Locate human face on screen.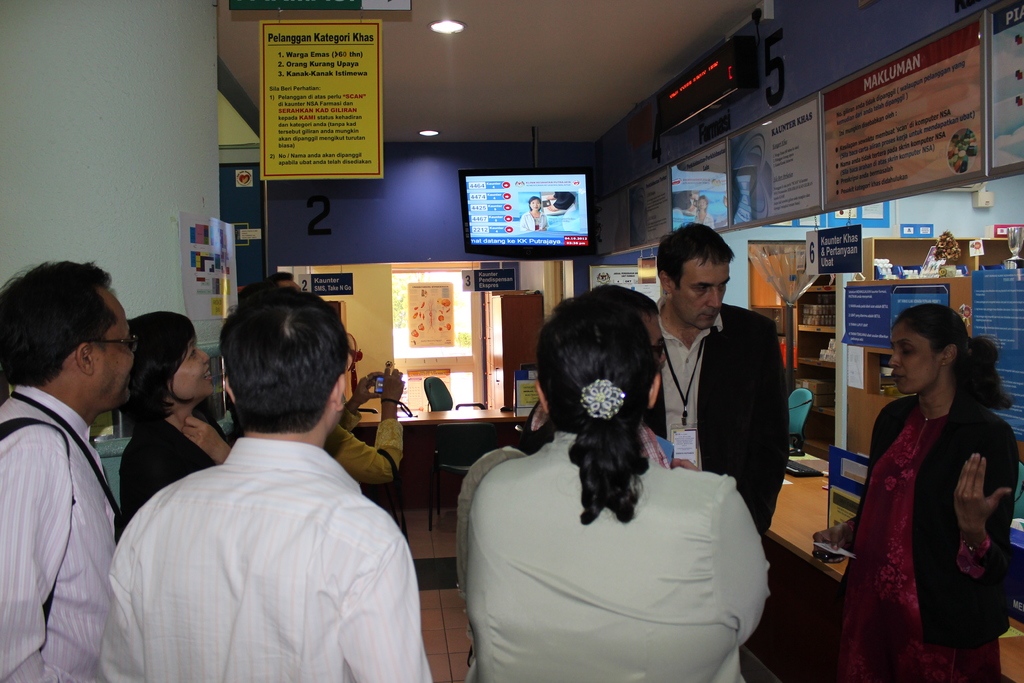
On screen at region(531, 199, 541, 211).
